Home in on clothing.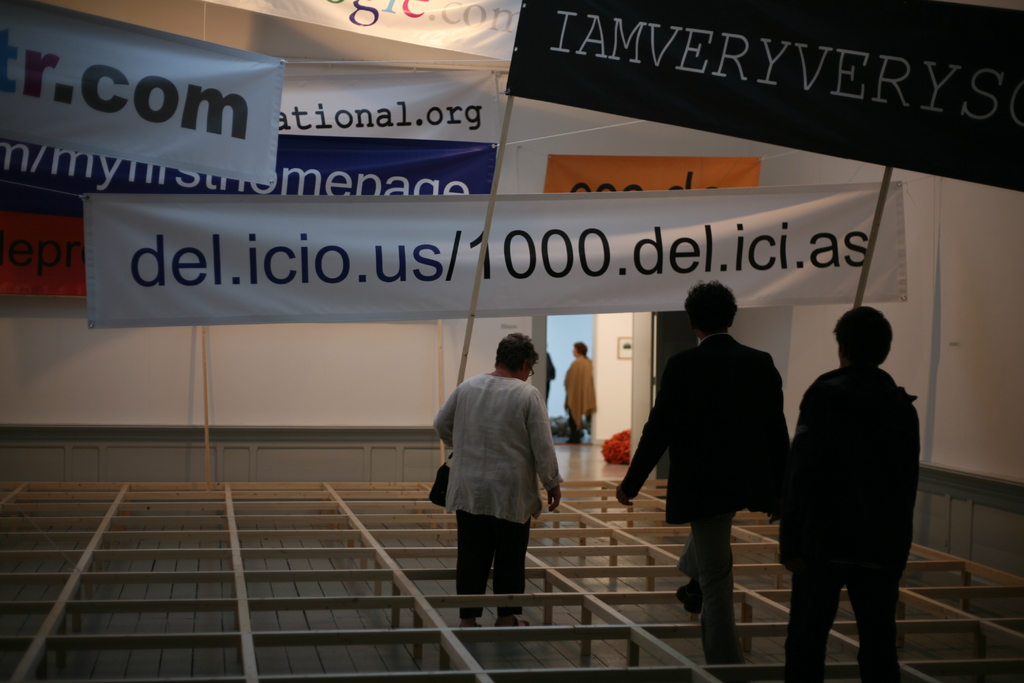
Homed in at [783,320,927,670].
